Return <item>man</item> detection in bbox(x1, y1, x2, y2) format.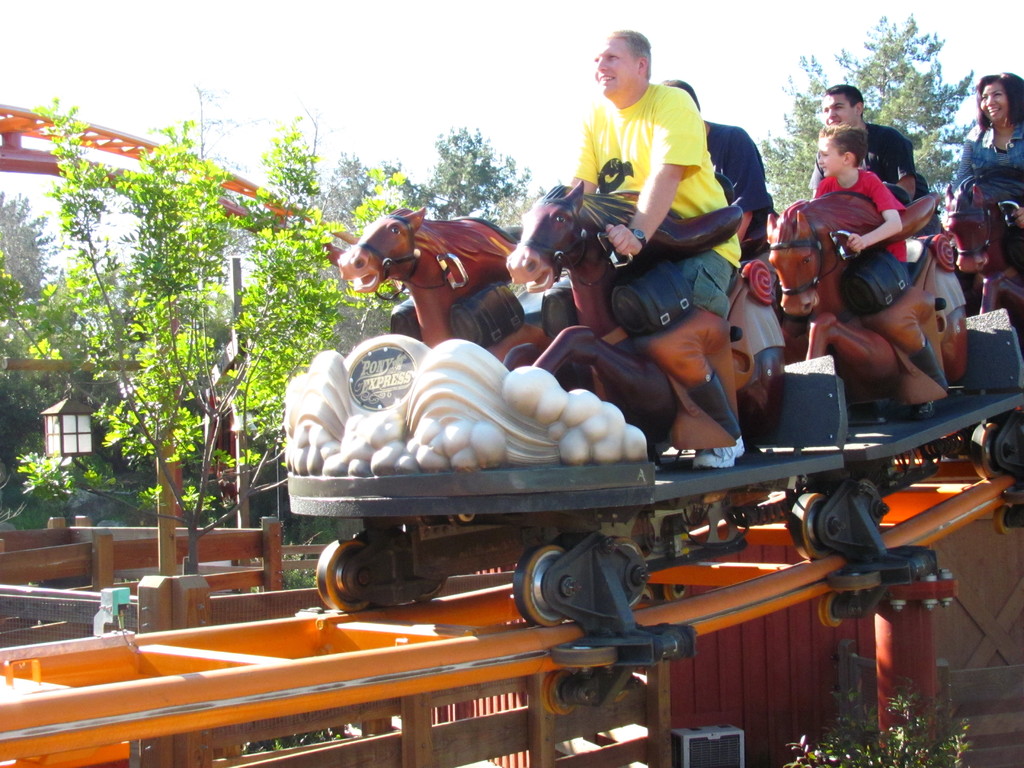
bbox(546, 45, 781, 465).
